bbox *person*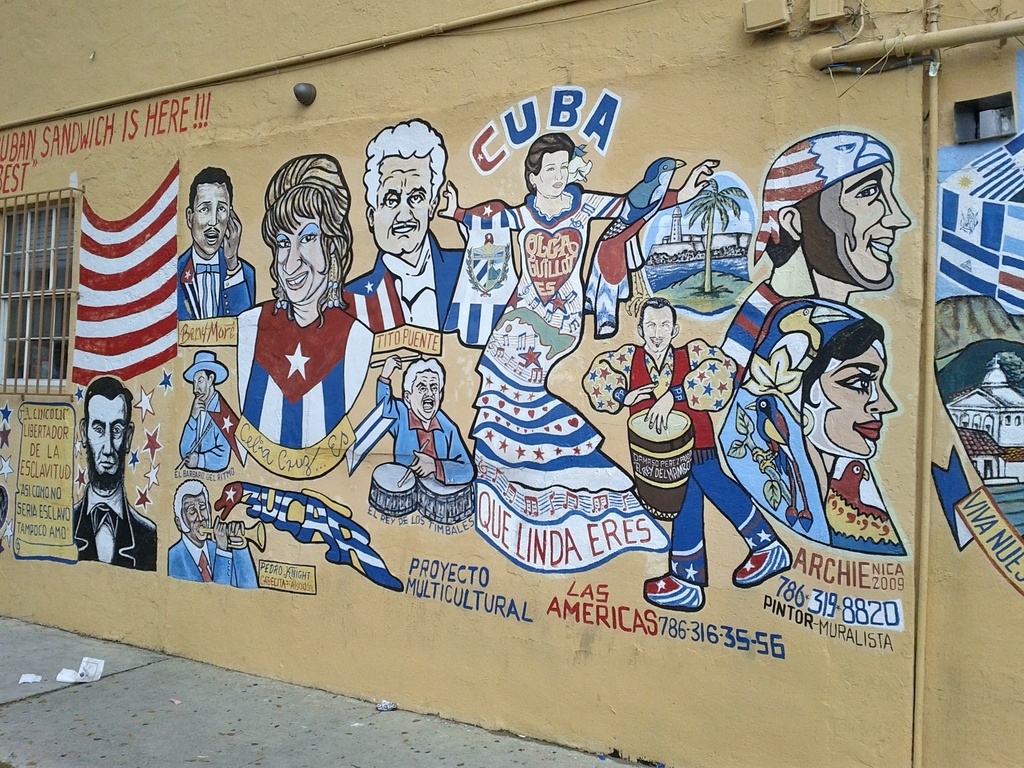
[x1=346, y1=124, x2=467, y2=330]
